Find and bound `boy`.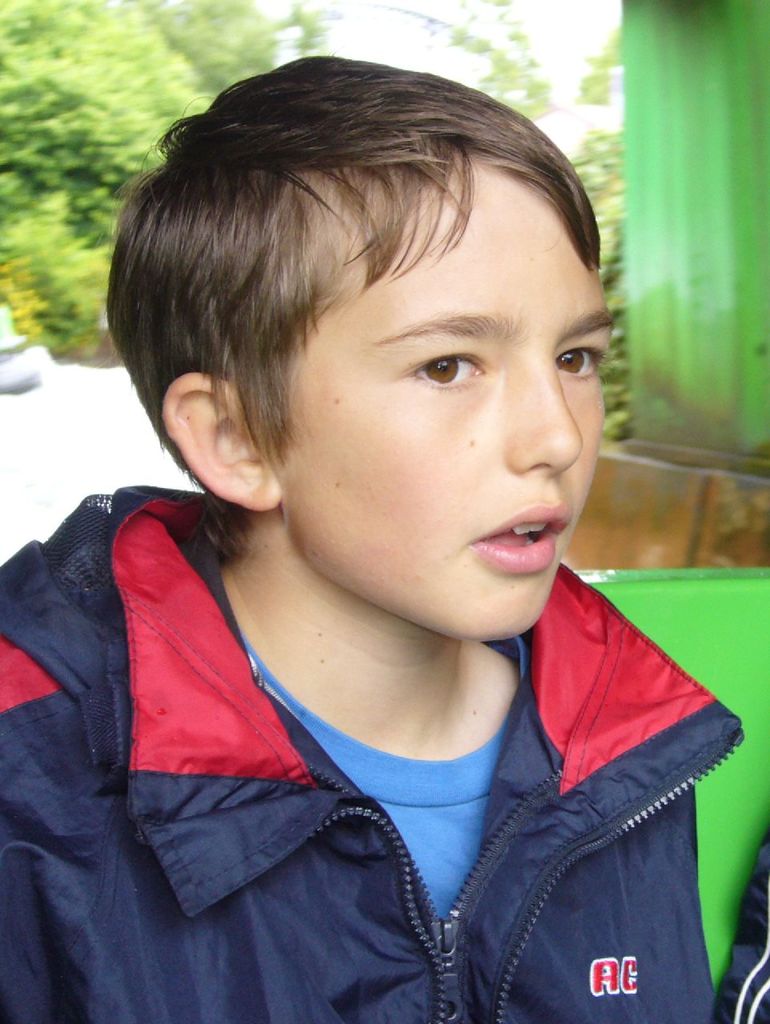
Bound: region(0, 53, 747, 1023).
